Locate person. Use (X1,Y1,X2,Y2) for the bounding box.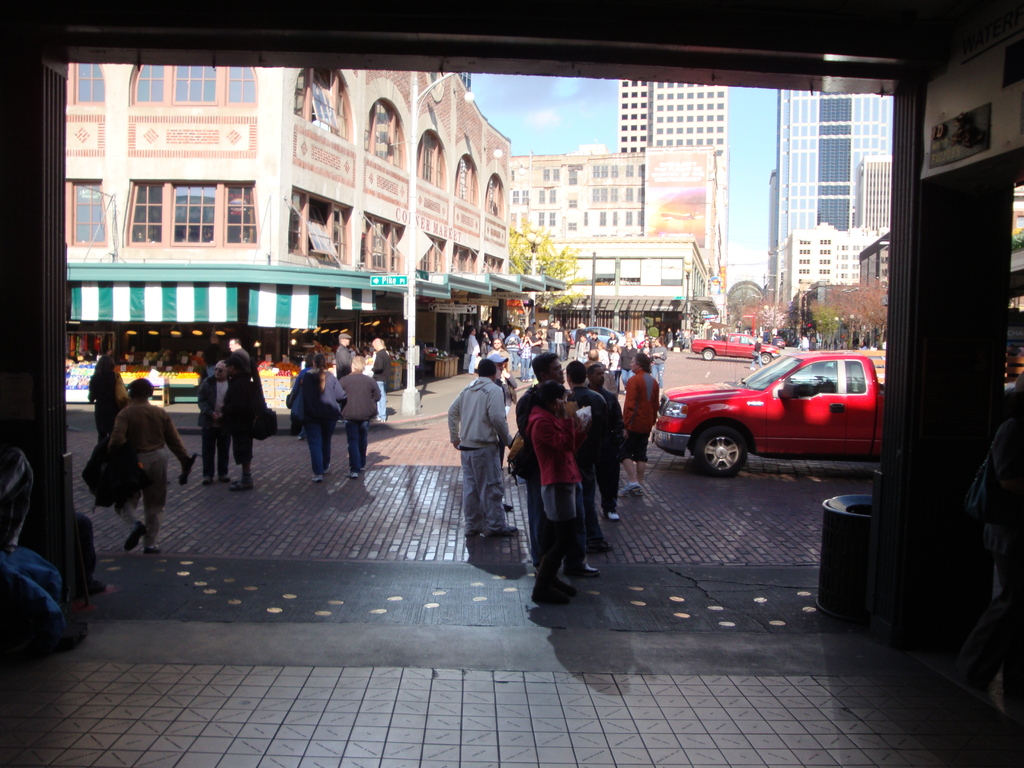
(607,343,636,409).
